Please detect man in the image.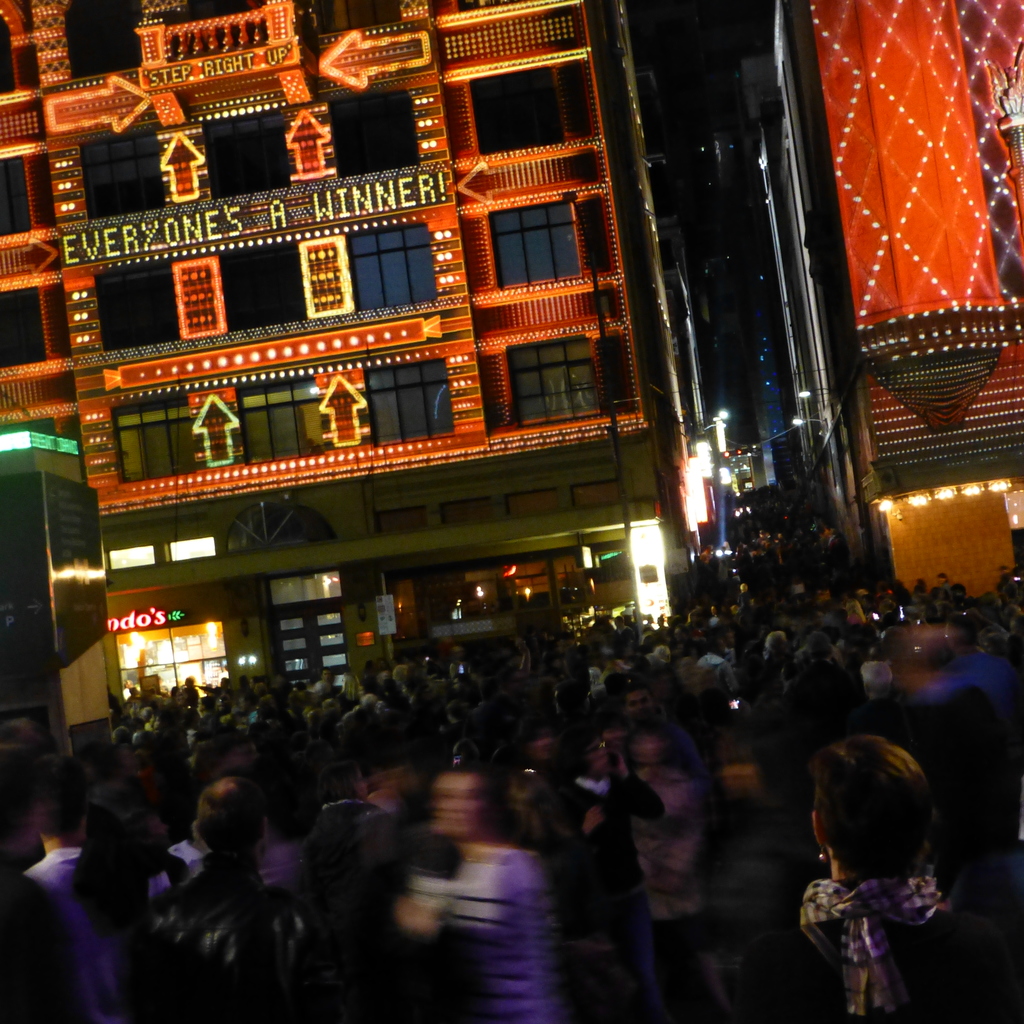
0:719:92:1023.
